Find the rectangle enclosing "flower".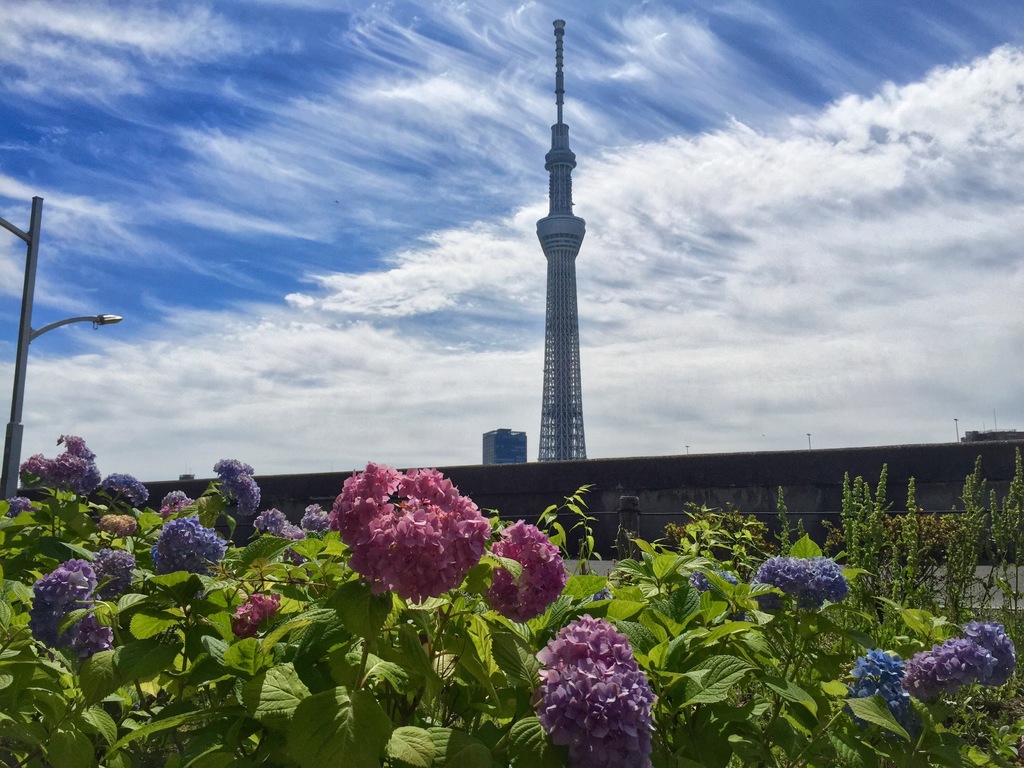
[212, 456, 260, 521].
